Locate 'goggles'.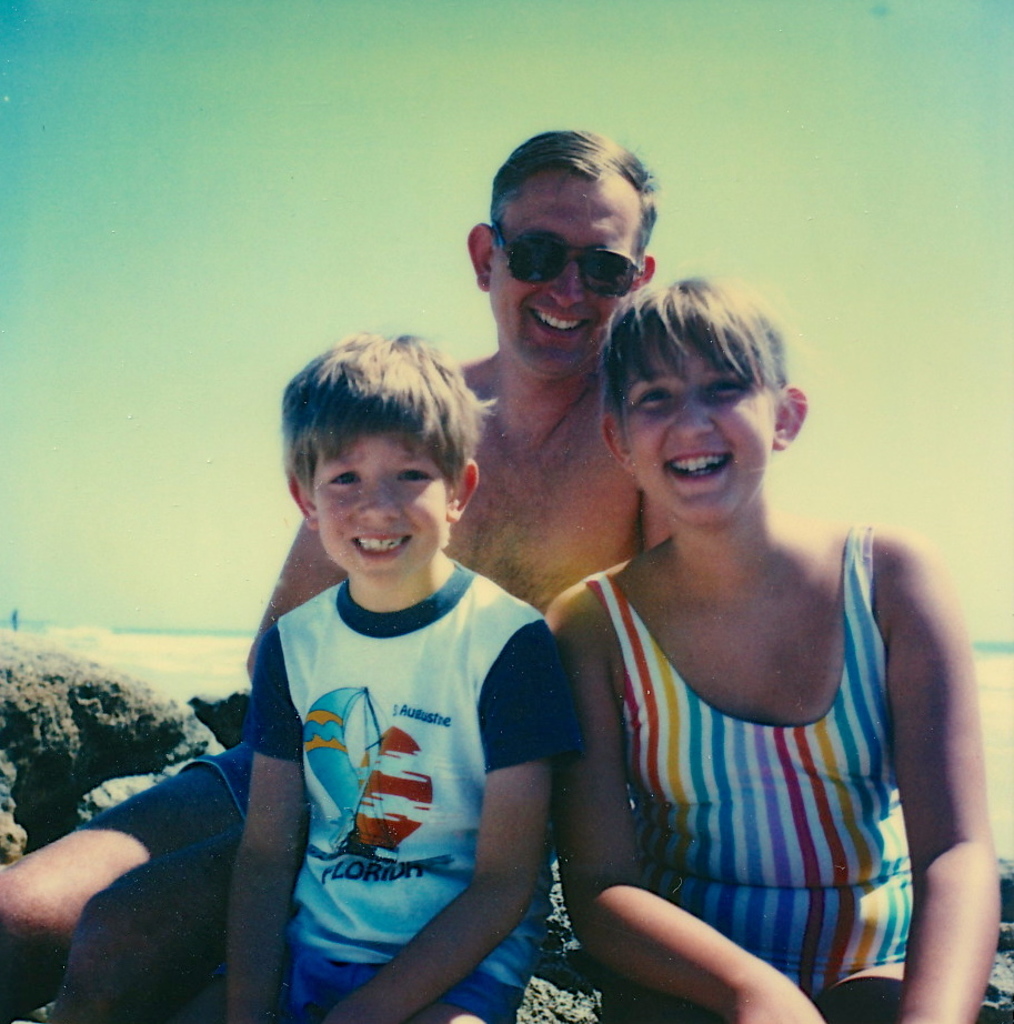
Bounding box: <region>478, 210, 641, 293</region>.
